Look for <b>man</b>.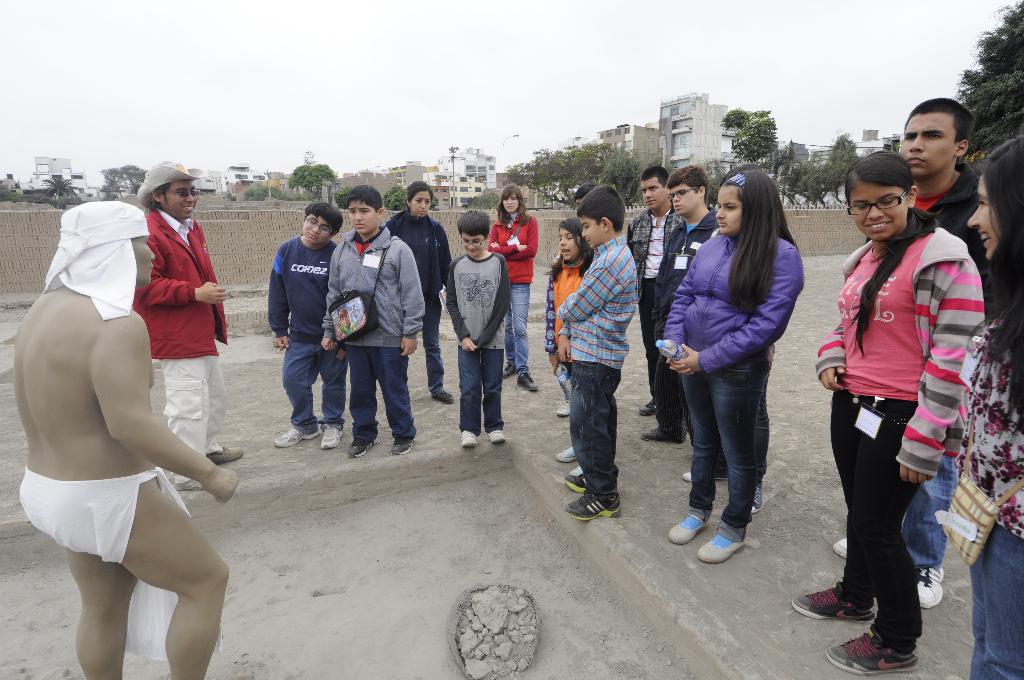
Found: <bbox>624, 166, 687, 417</bbox>.
